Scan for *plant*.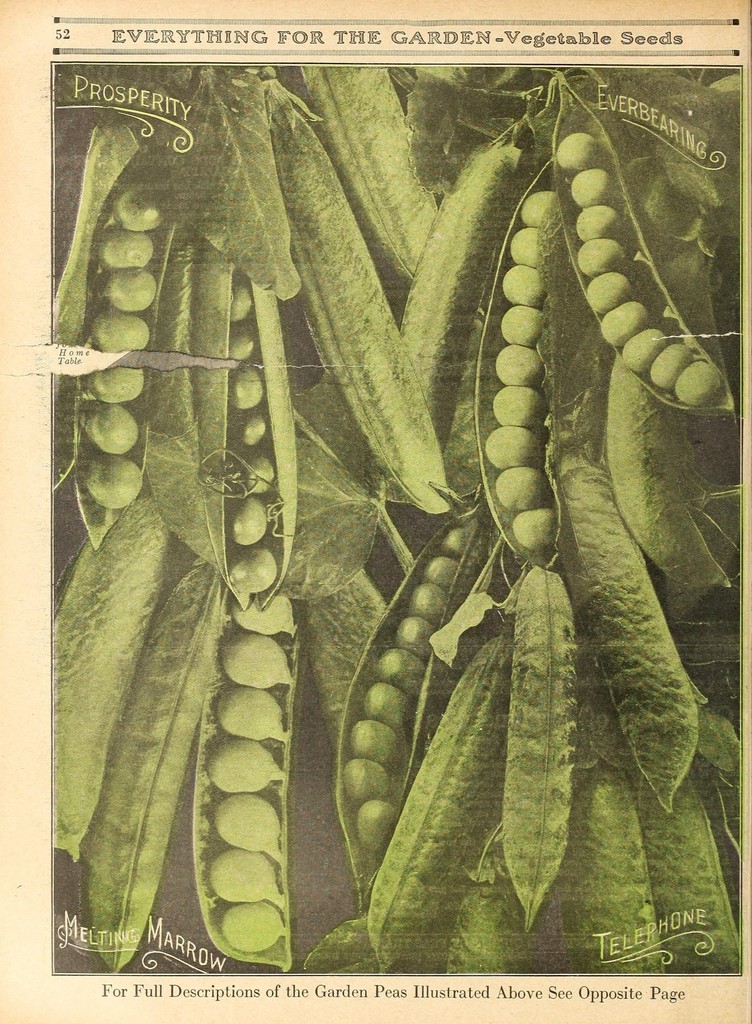
Scan result: [52, 61, 741, 975].
